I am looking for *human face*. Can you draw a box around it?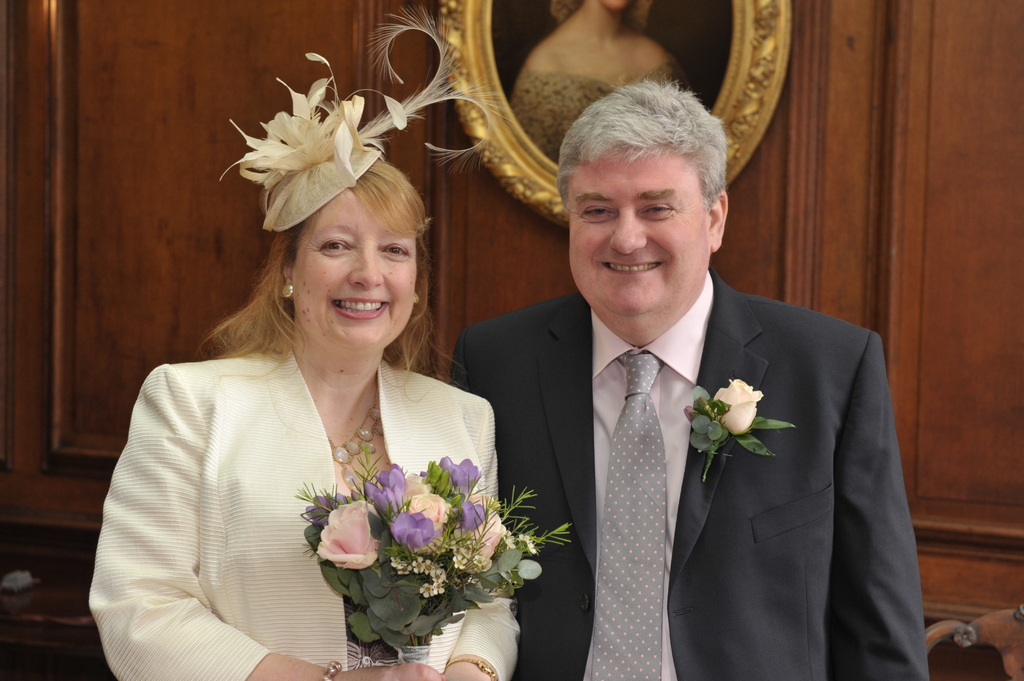
Sure, the bounding box is (left=573, top=148, right=711, bottom=319).
